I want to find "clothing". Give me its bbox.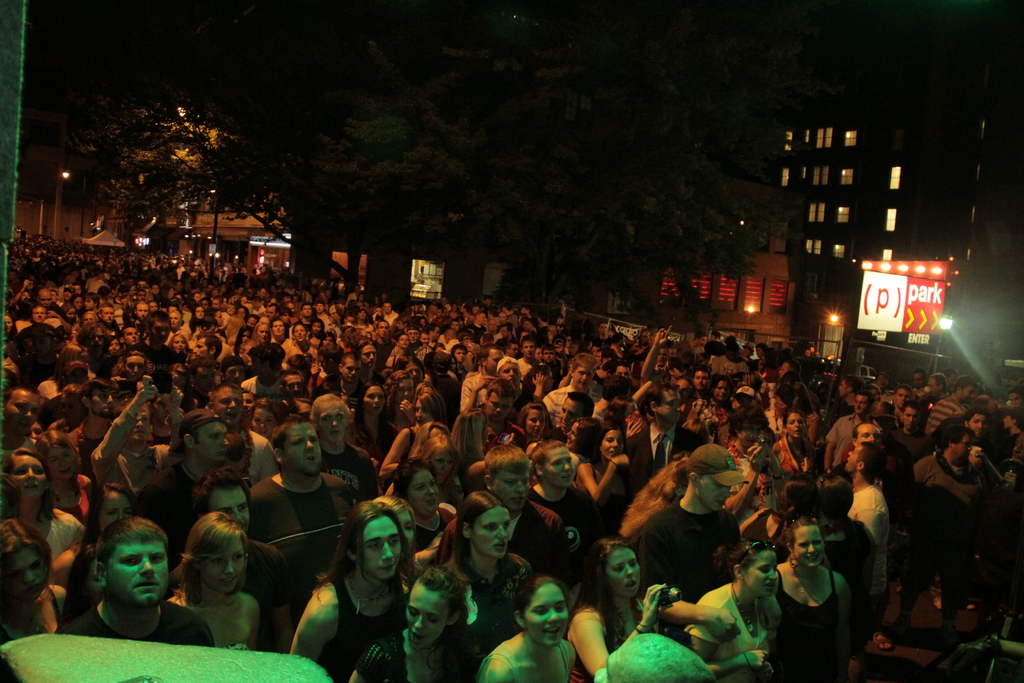
bbox=[0, 500, 83, 569].
